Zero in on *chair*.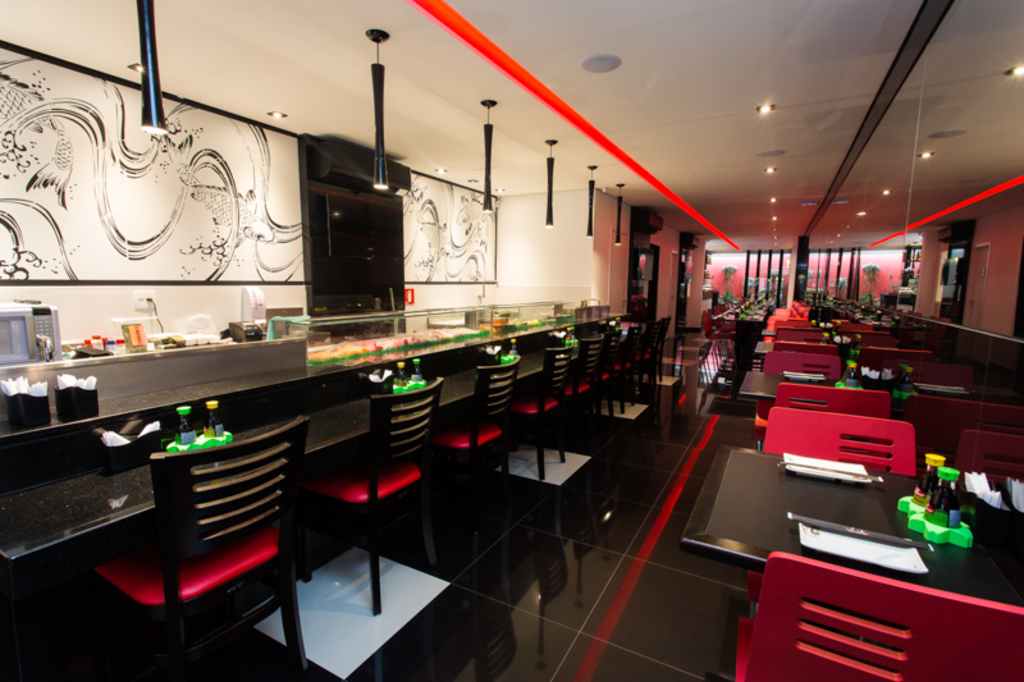
Zeroed in: [x1=603, y1=325, x2=645, y2=422].
